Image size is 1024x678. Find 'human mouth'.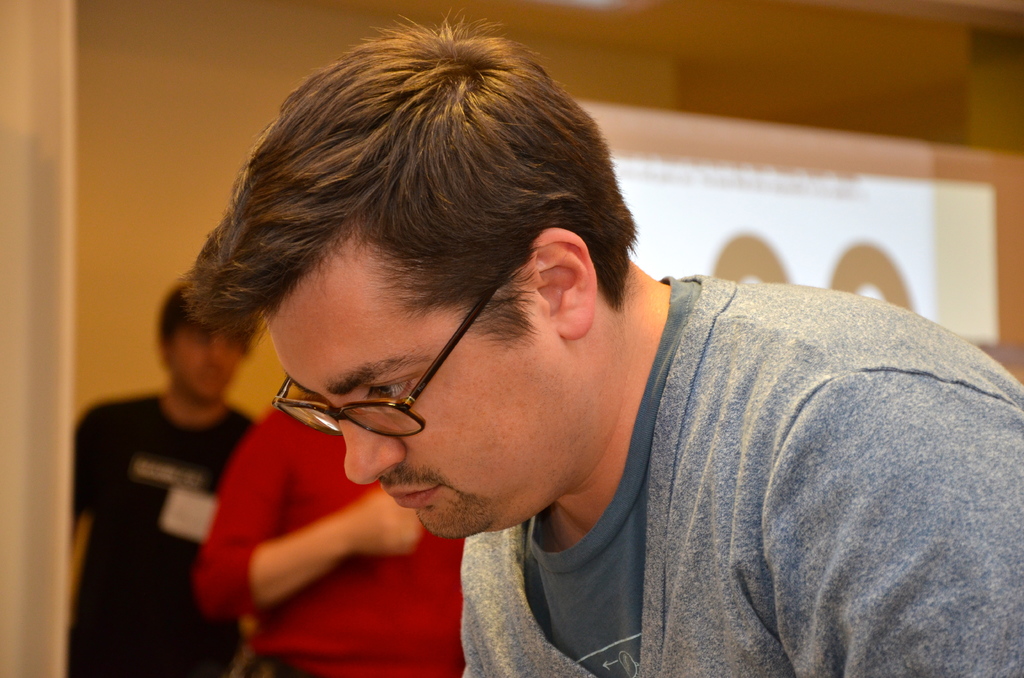
rect(389, 484, 440, 506).
